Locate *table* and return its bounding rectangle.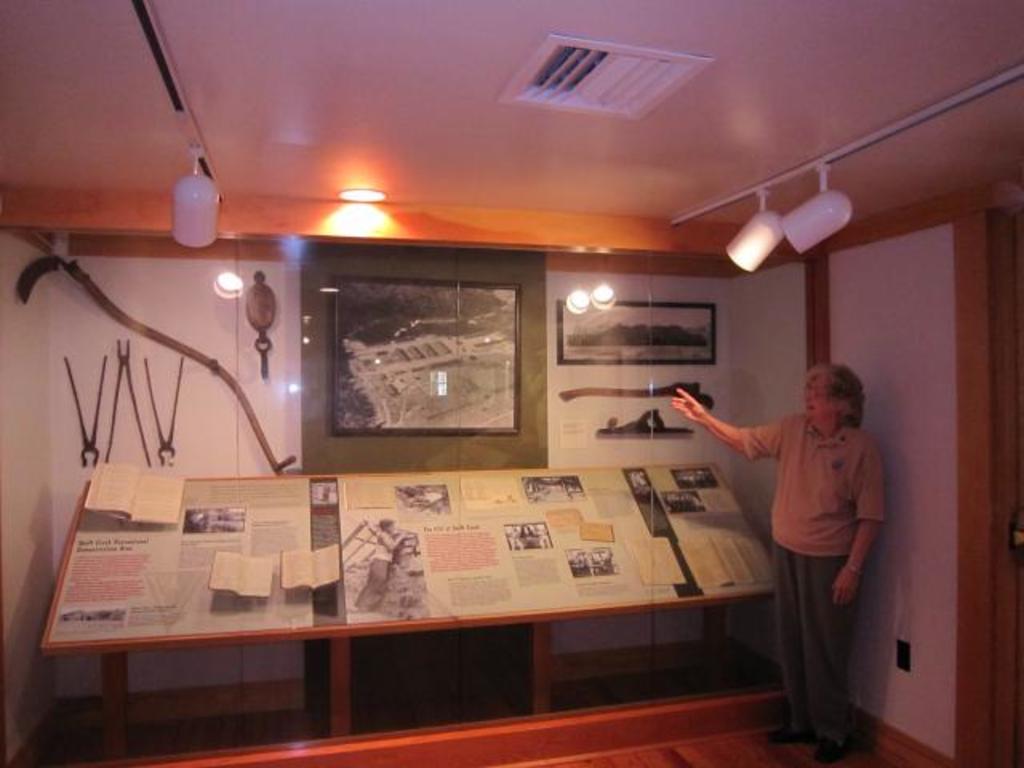
(left=38, top=482, right=795, bottom=730).
